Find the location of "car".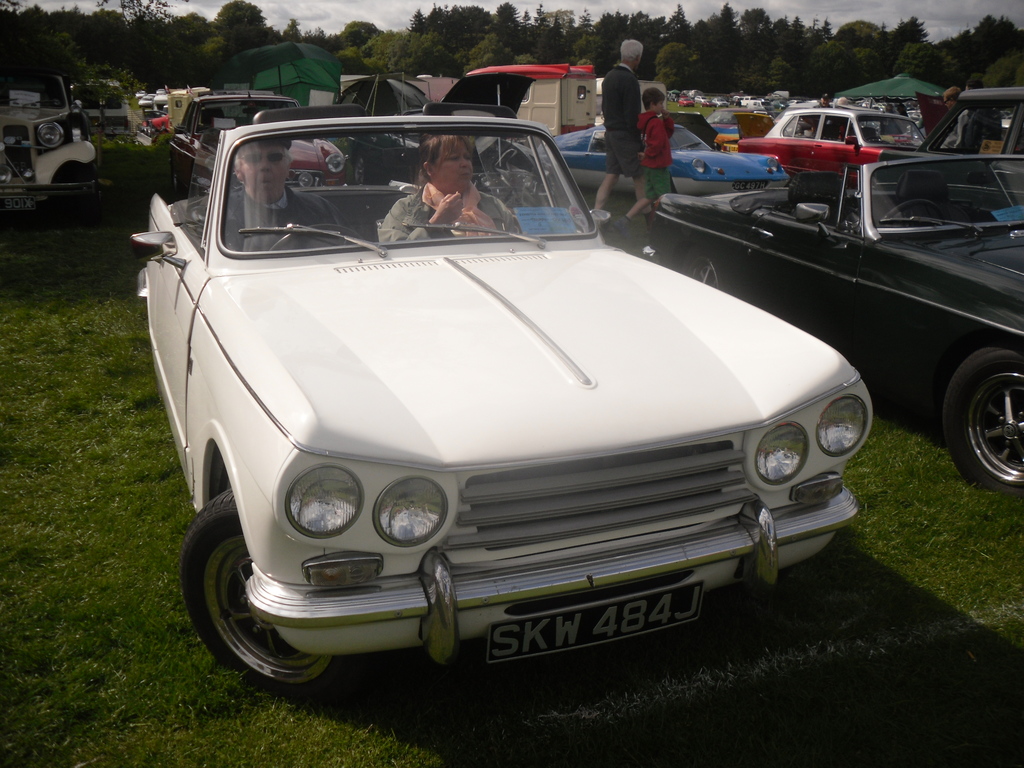
Location: 132, 90, 147, 99.
